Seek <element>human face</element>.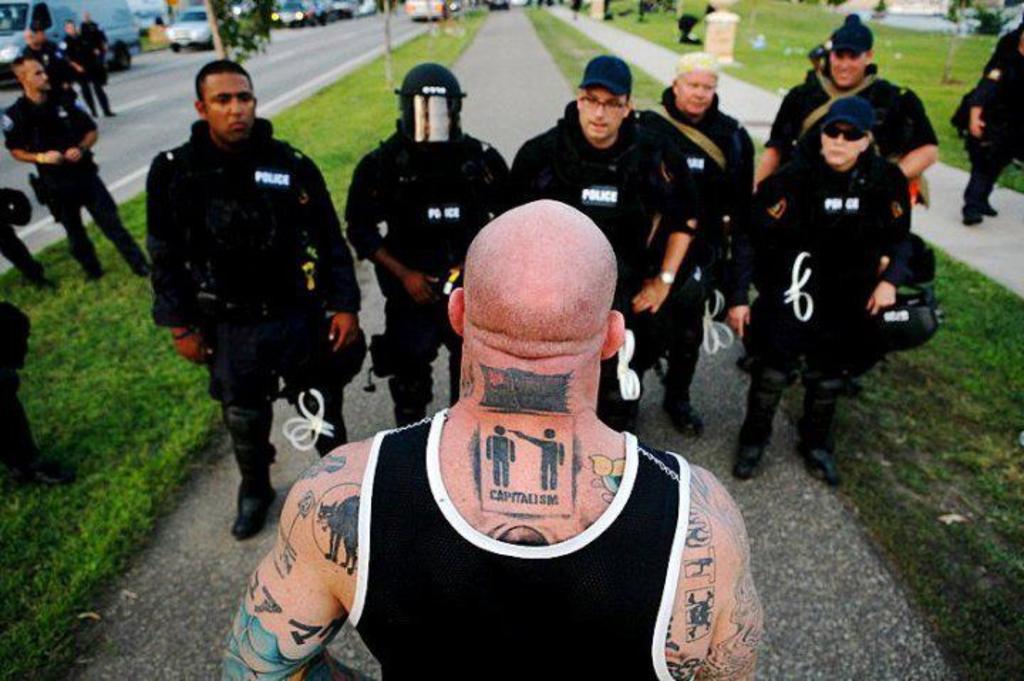
(left=573, top=92, right=613, bottom=136).
